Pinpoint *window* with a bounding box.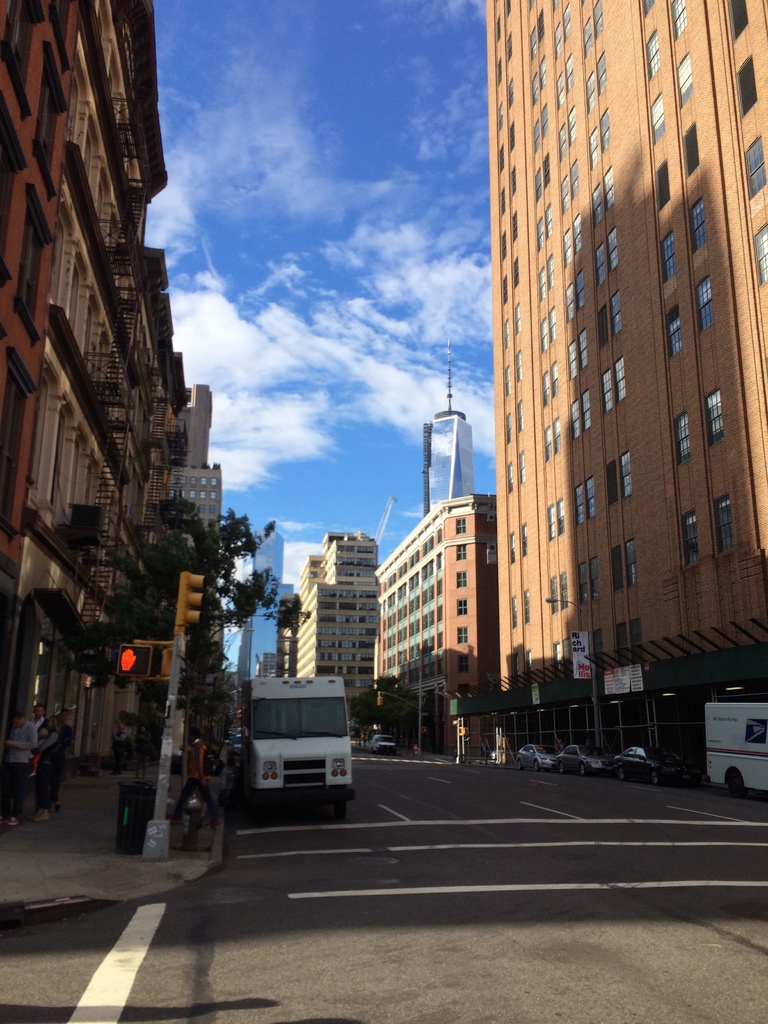
<bbox>584, 70, 600, 112</bbox>.
